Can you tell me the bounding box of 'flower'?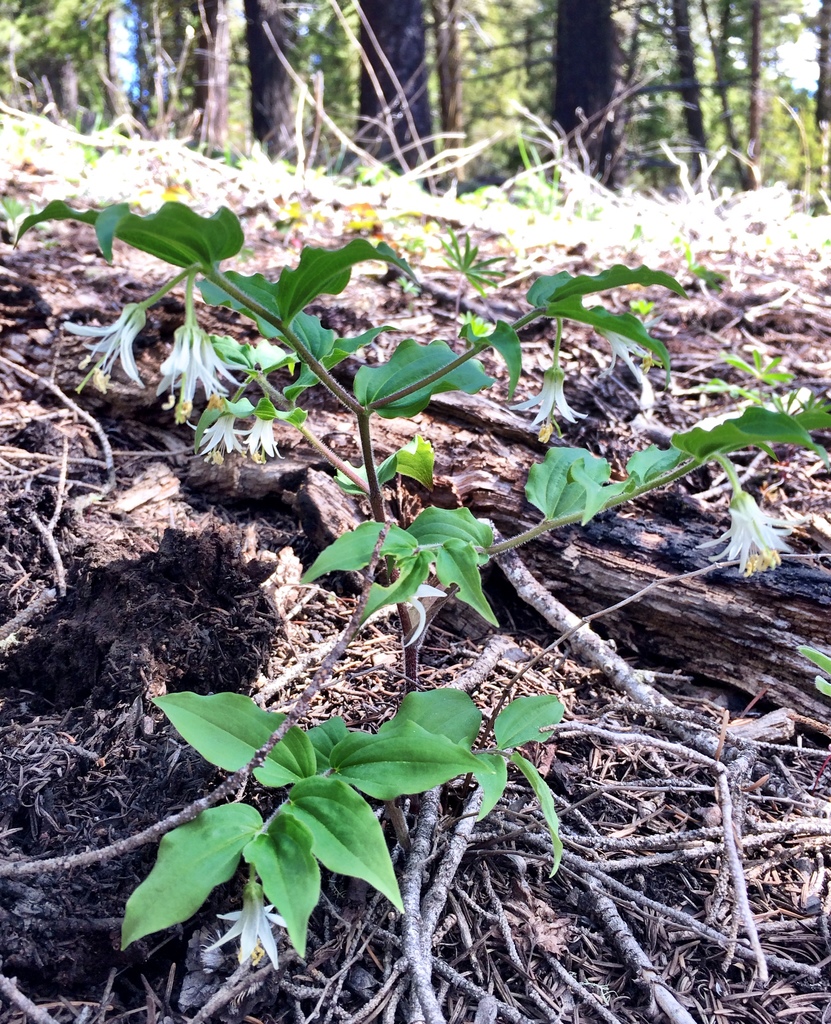
BBox(510, 364, 586, 431).
